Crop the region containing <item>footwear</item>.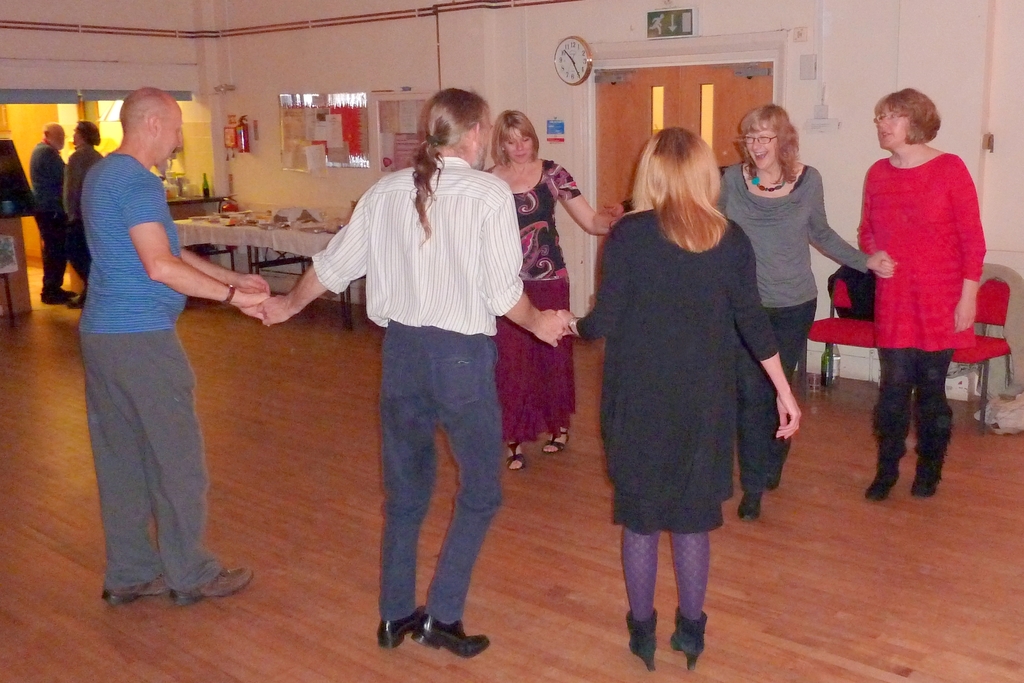
Crop region: left=104, top=576, right=178, bottom=600.
